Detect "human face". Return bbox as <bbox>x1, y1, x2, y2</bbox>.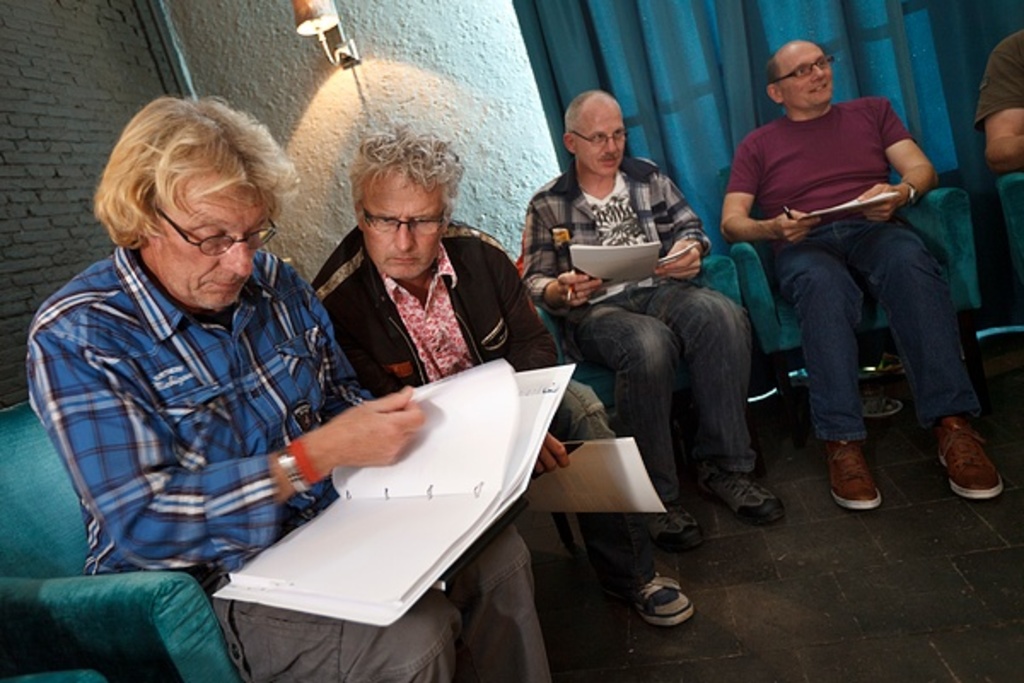
<bbox>148, 176, 276, 307</bbox>.
